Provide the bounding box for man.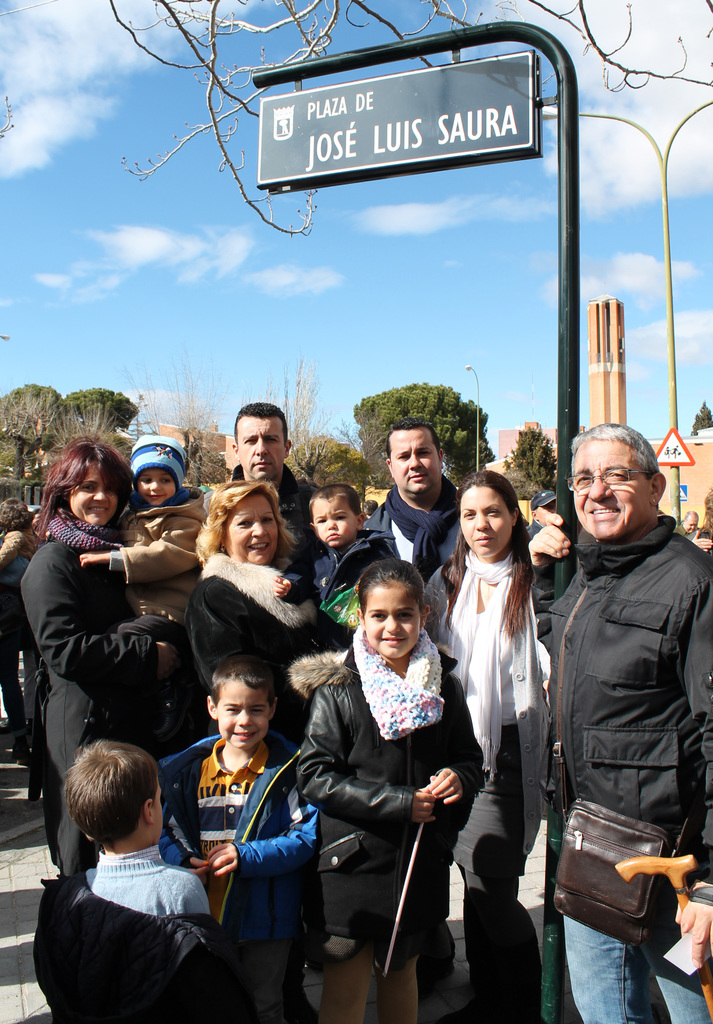
672, 512, 702, 541.
